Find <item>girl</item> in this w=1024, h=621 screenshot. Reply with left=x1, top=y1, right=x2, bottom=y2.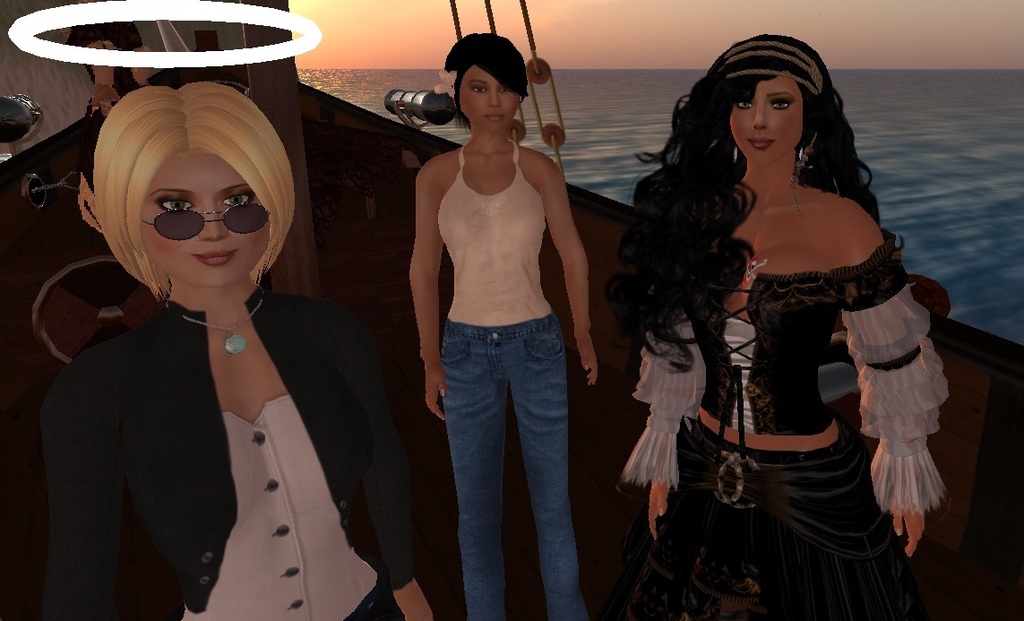
left=611, top=29, right=965, bottom=620.
